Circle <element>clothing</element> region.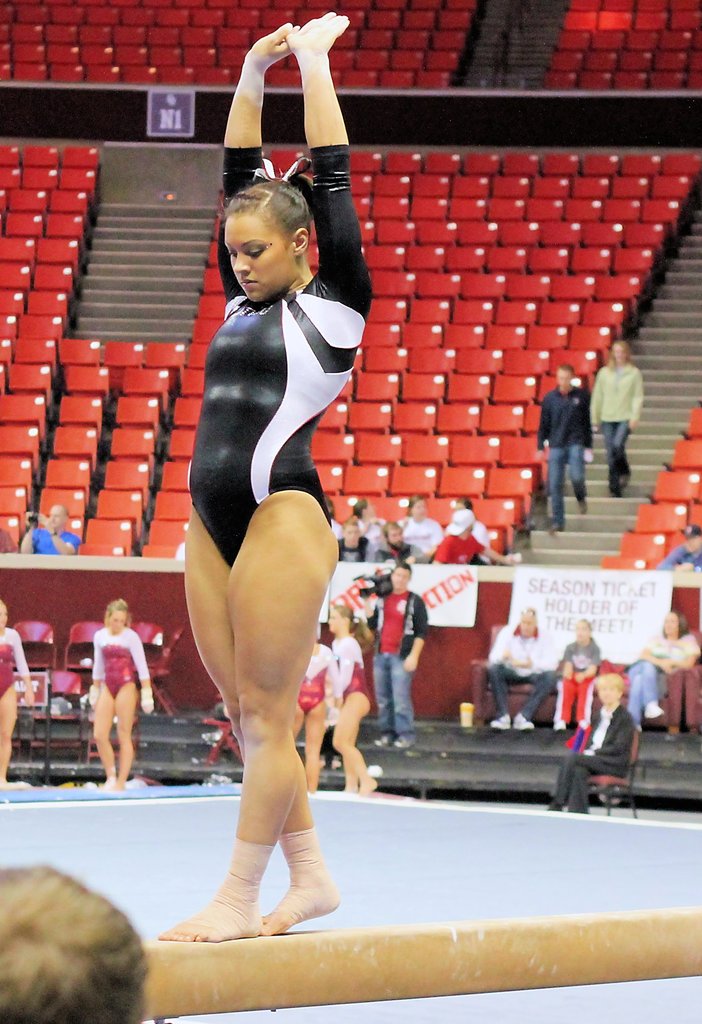
Region: [22,525,87,554].
